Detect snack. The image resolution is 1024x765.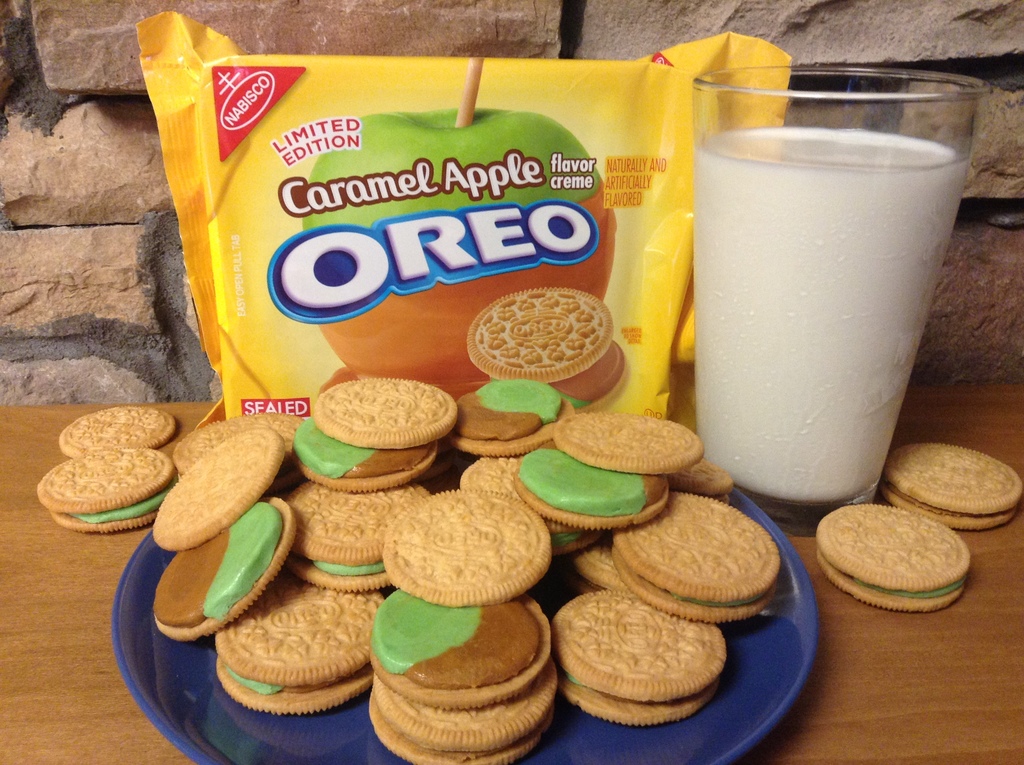
(884, 439, 1023, 534).
